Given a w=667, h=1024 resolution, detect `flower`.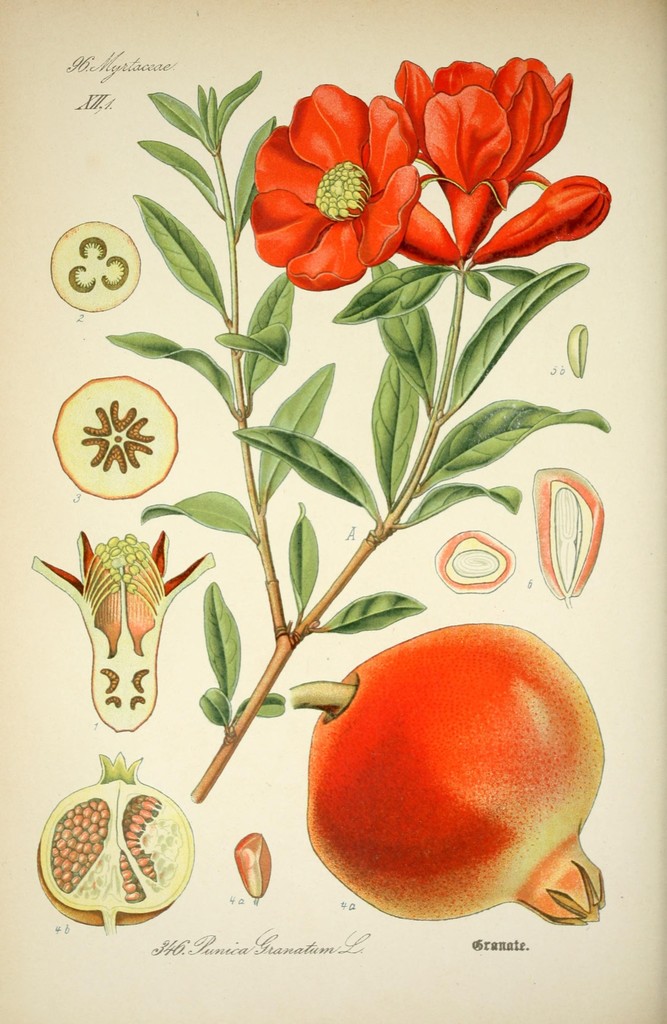
{"left": 249, "top": 85, "right": 419, "bottom": 286}.
